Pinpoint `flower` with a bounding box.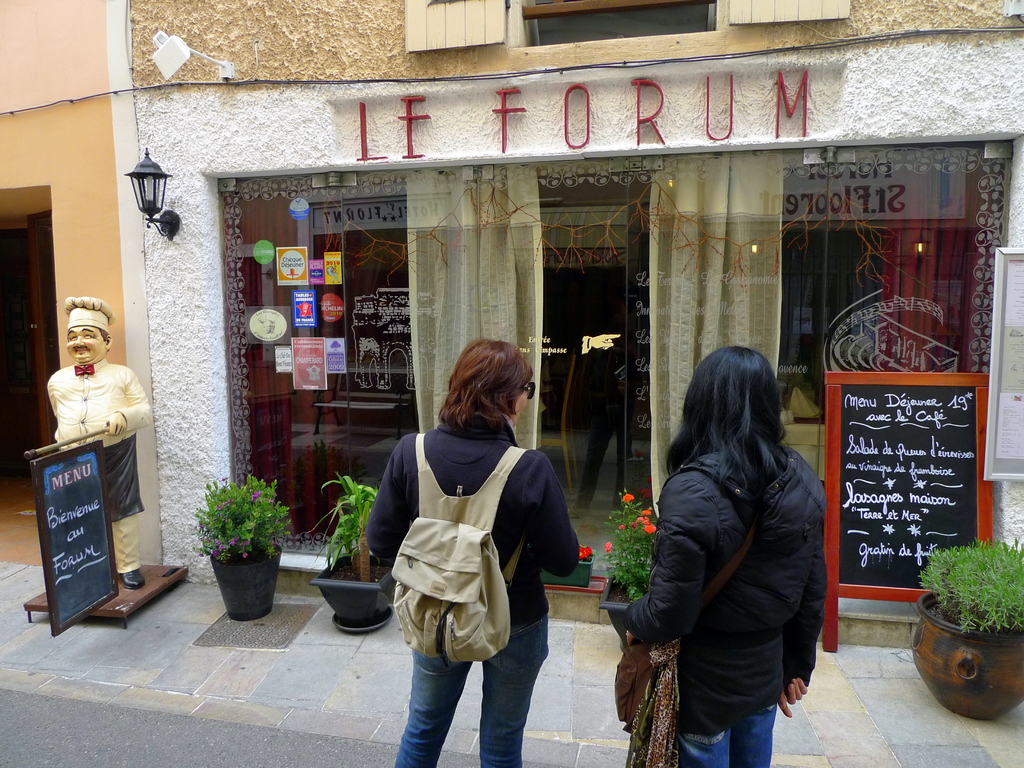
select_region(199, 552, 202, 558).
